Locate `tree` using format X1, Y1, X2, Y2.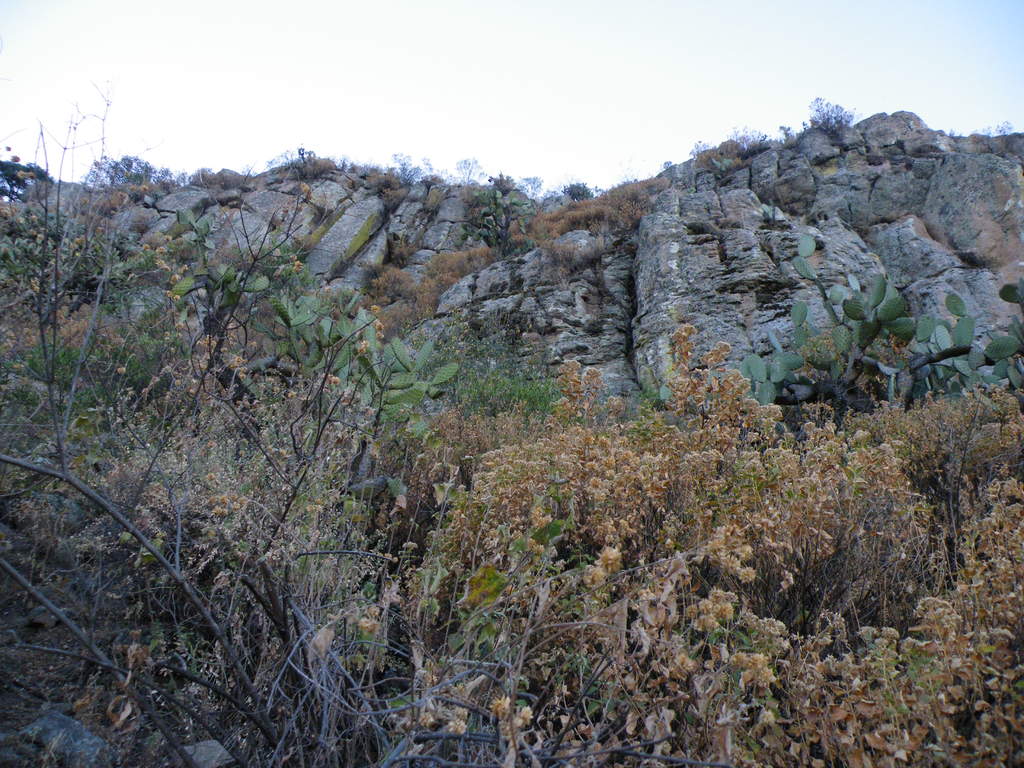
83, 153, 180, 198.
